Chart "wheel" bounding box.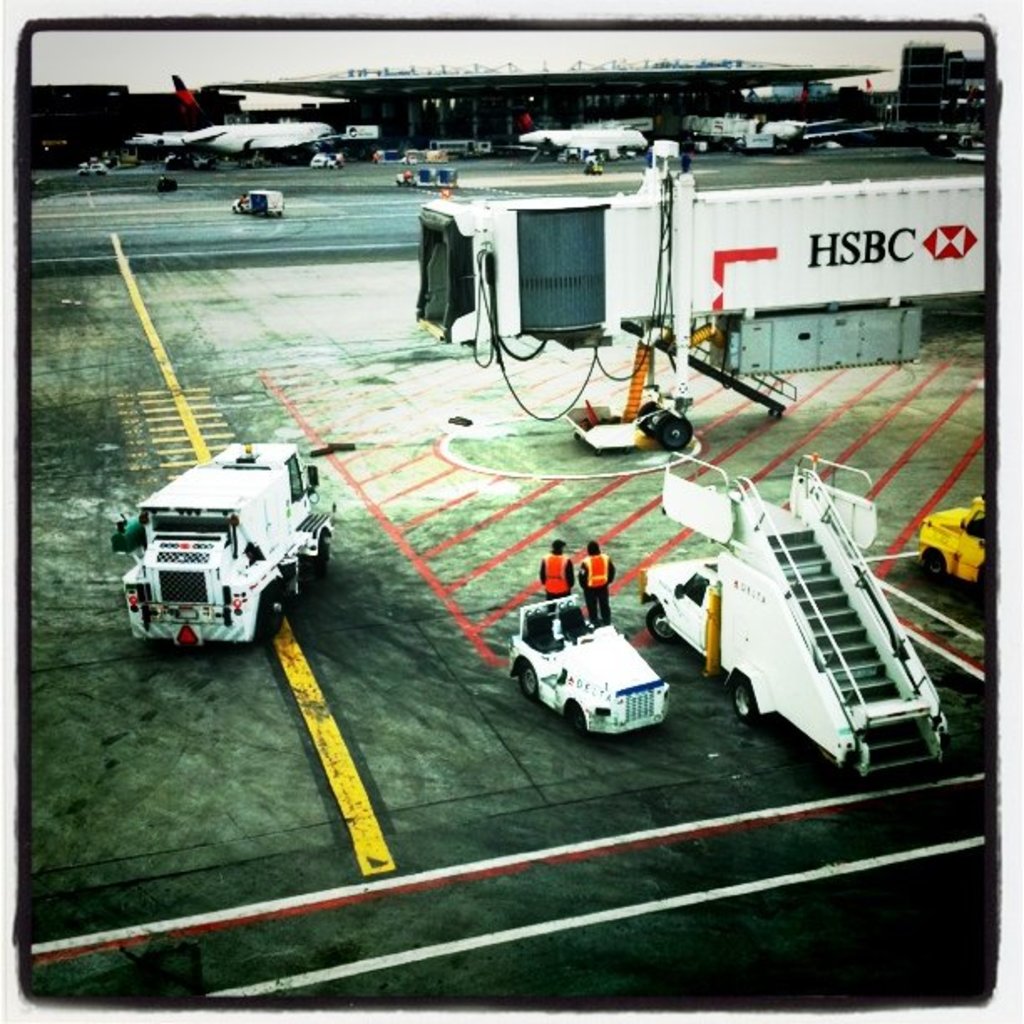
Charted: {"left": 256, "top": 591, "right": 293, "bottom": 641}.
